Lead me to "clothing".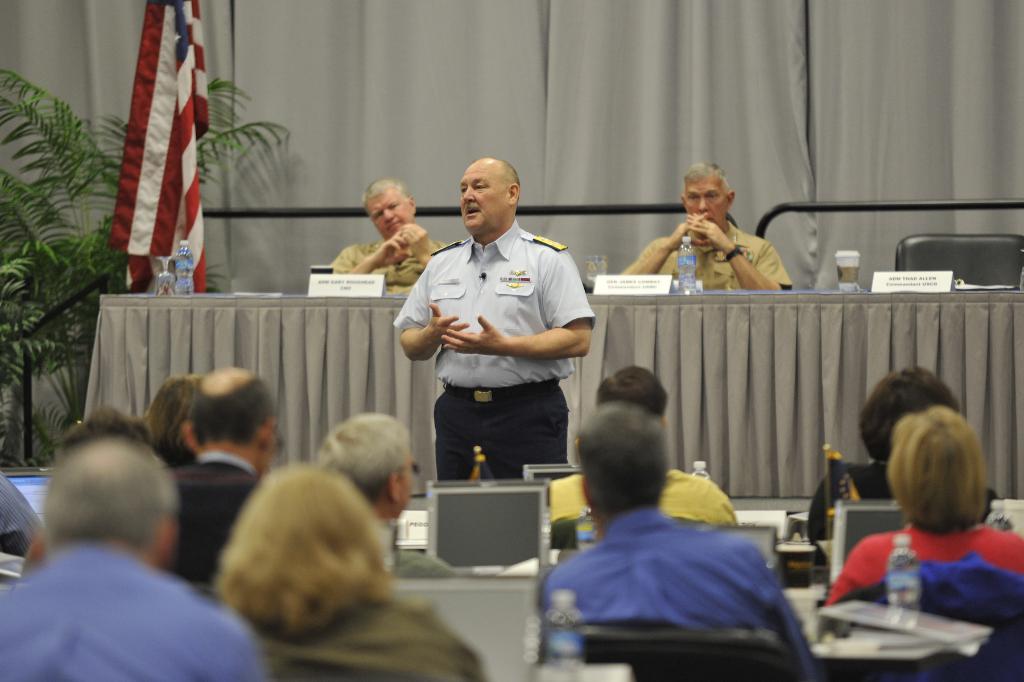
Lead to 166:446:263:595.
